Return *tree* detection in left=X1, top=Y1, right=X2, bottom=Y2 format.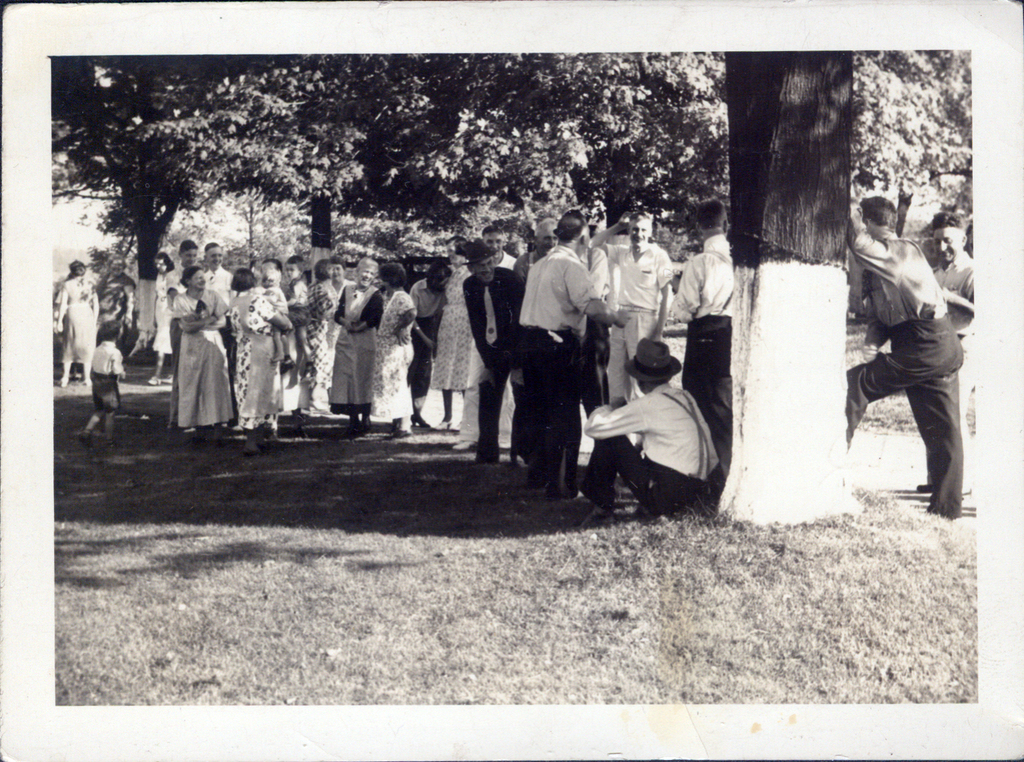
left=281, top=42, right=976, bottom=386.
